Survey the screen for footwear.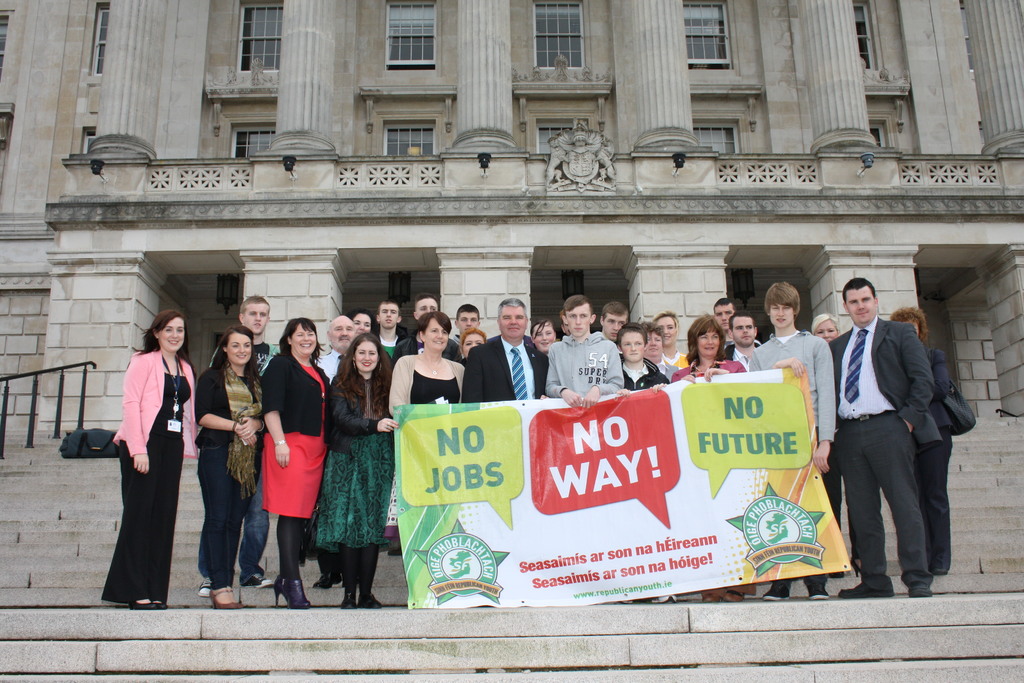
Survey found: (x1=273, y1=572, x2=310, y2=609).
